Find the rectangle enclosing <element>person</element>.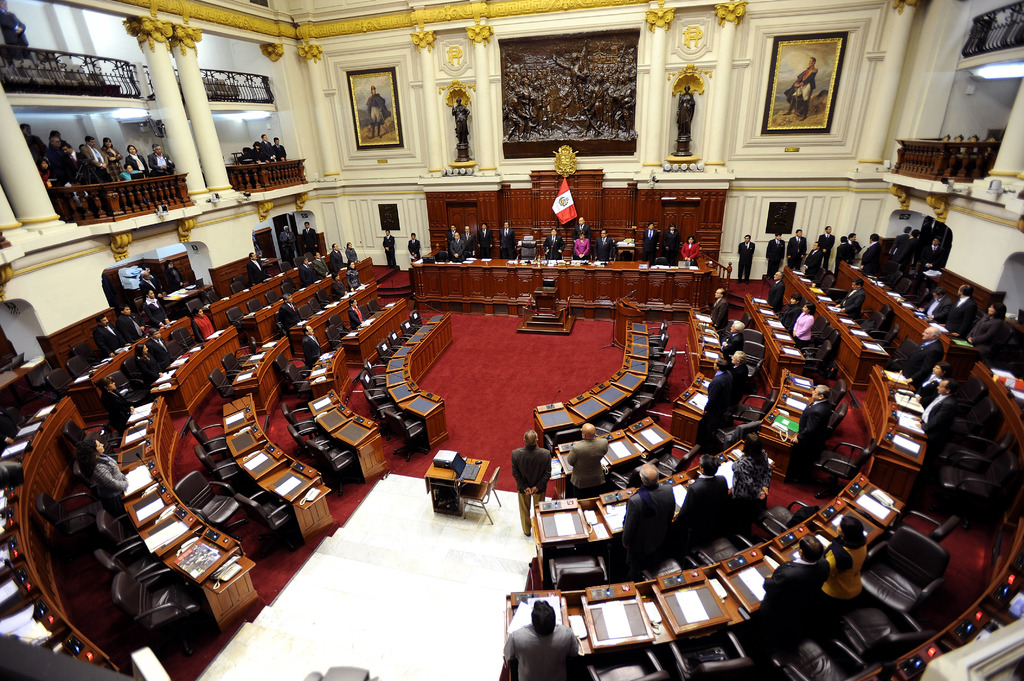
817, 223, 837, 269.
